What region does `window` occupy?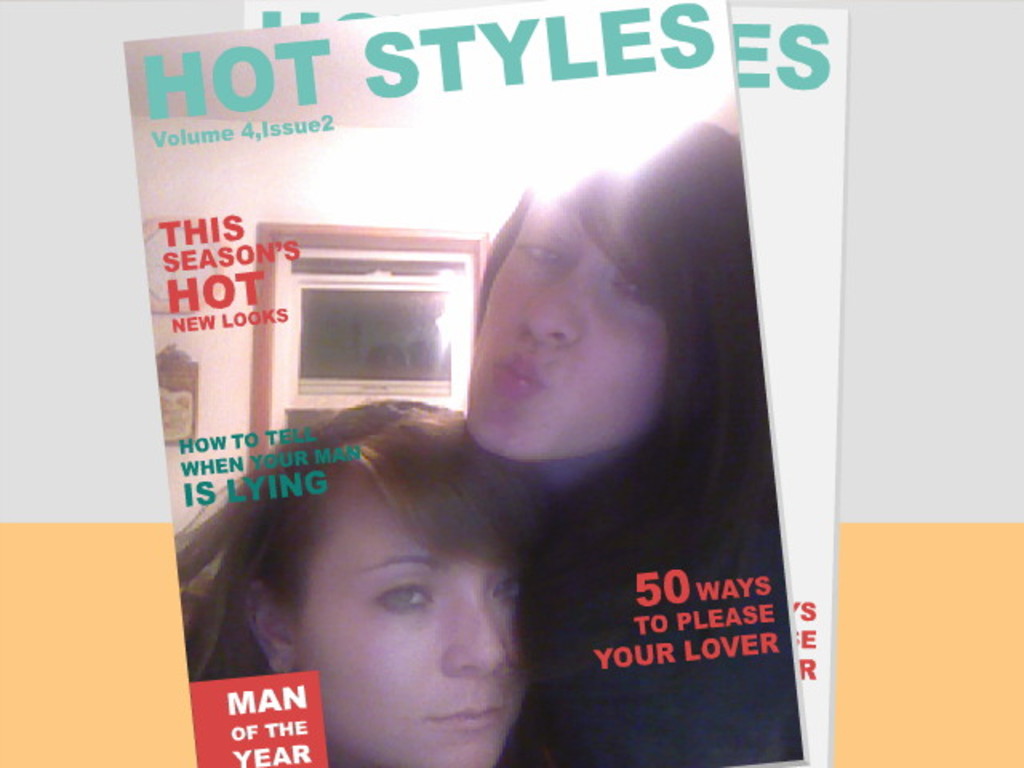
region(232, 218, 501, 434).
